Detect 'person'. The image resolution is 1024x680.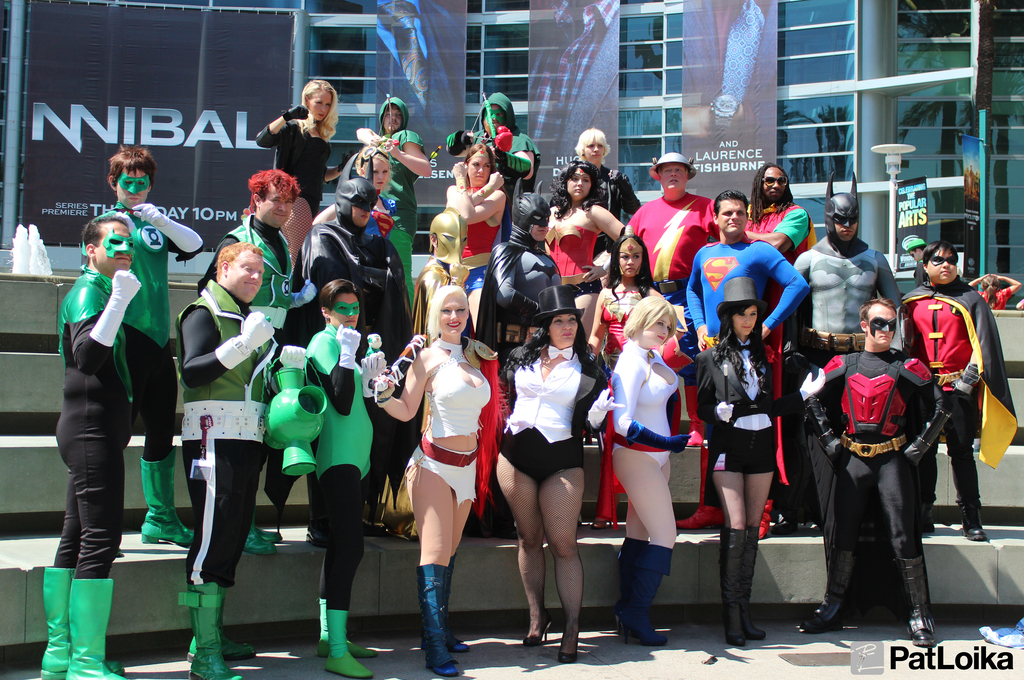
select_region(297, 268, 399, 679).
